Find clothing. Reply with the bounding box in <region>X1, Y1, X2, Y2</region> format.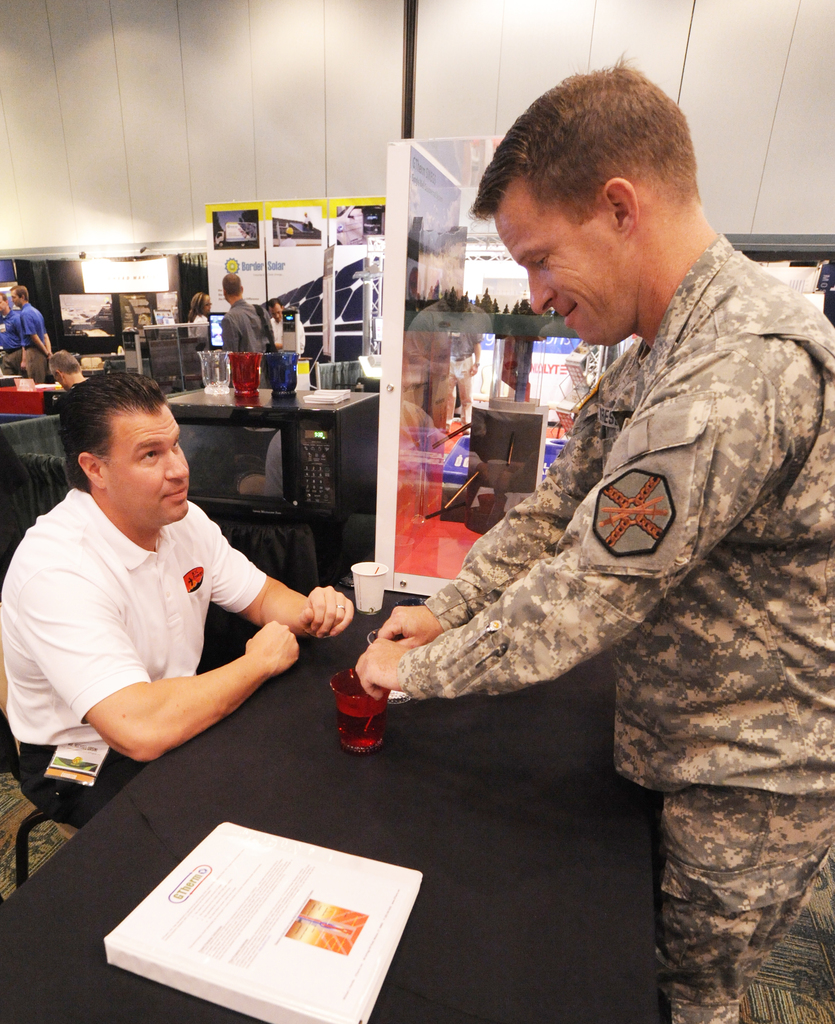
<region>21, 304, 49, 387</region>.
